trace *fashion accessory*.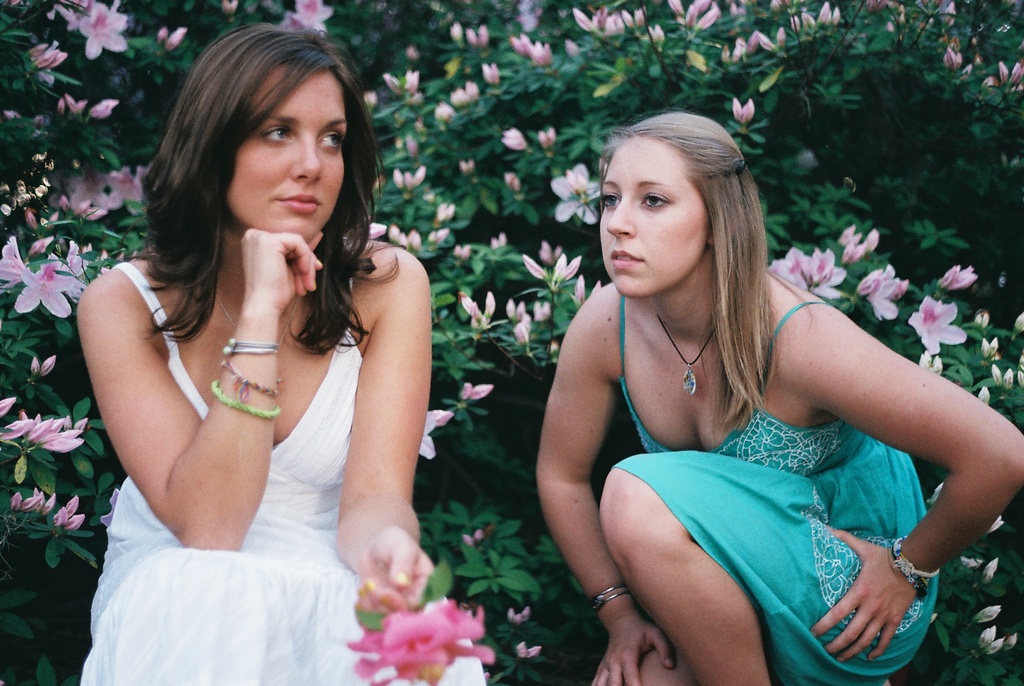
Traced to {"x1": 223, "y1": 359, "x2": 278, "y2": 396}.
